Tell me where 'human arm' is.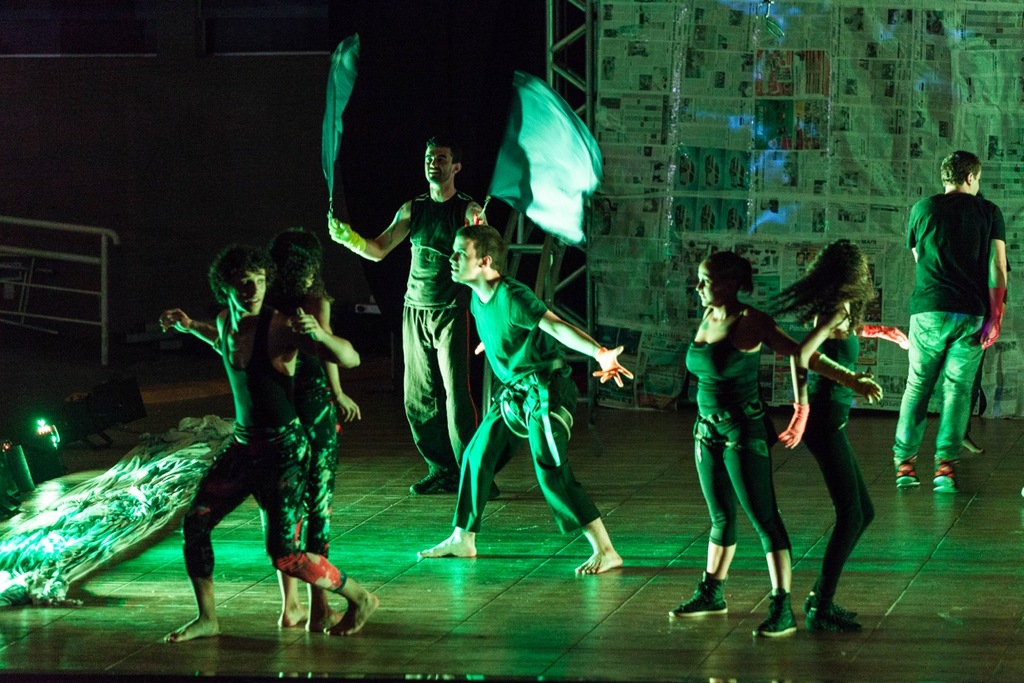
'human arm' is at [857, 325, 906, 346].
